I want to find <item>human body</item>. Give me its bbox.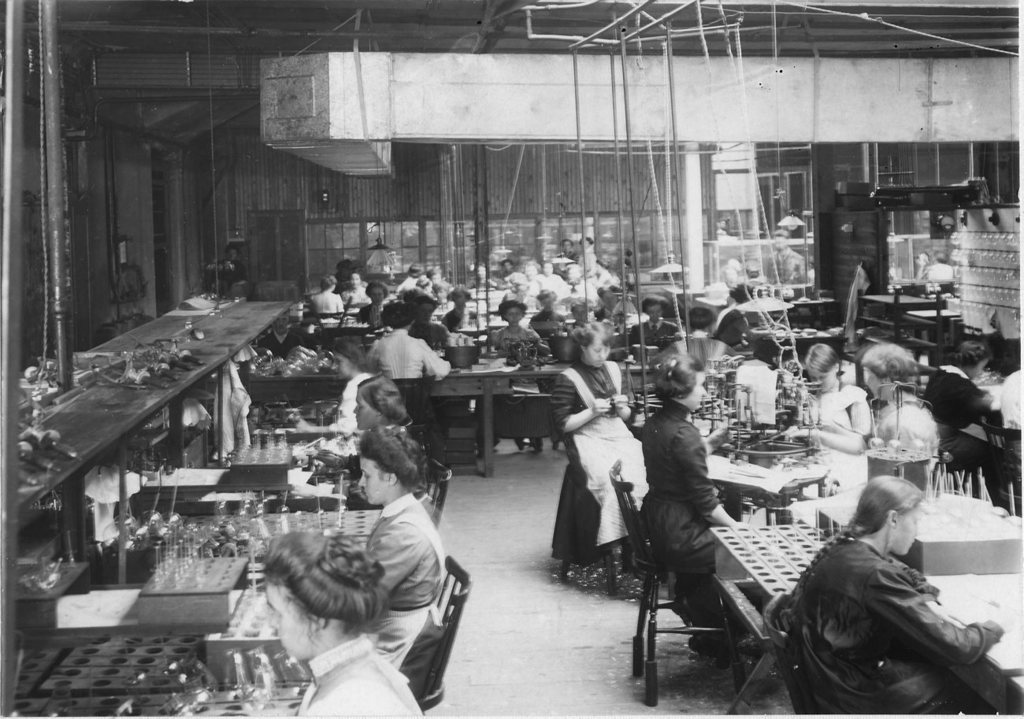
{"x1": 786, "y1": 354, "x2": 866, "y2": 526}.
